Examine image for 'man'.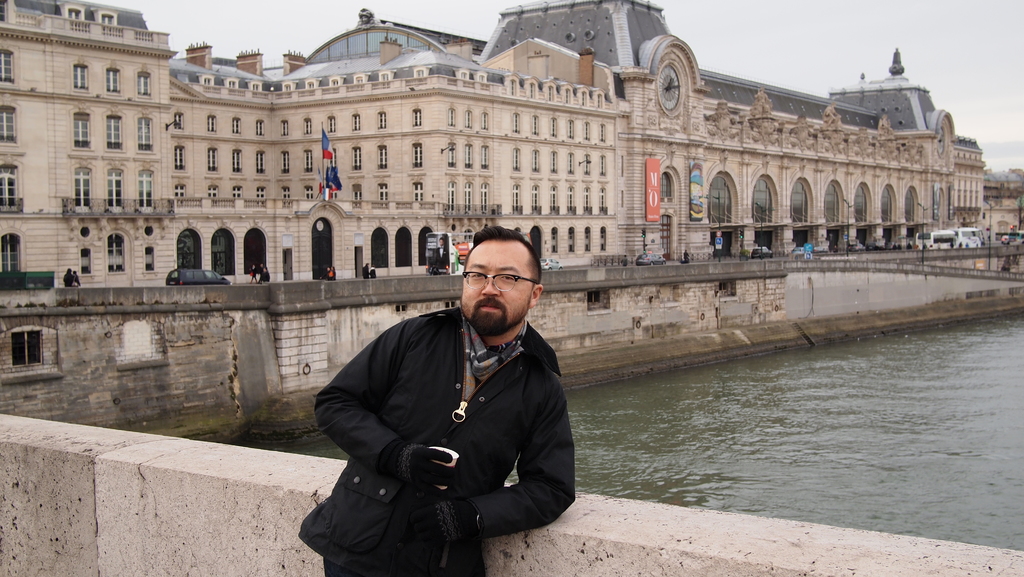
Examination result: 434, 236, 449, 271.
